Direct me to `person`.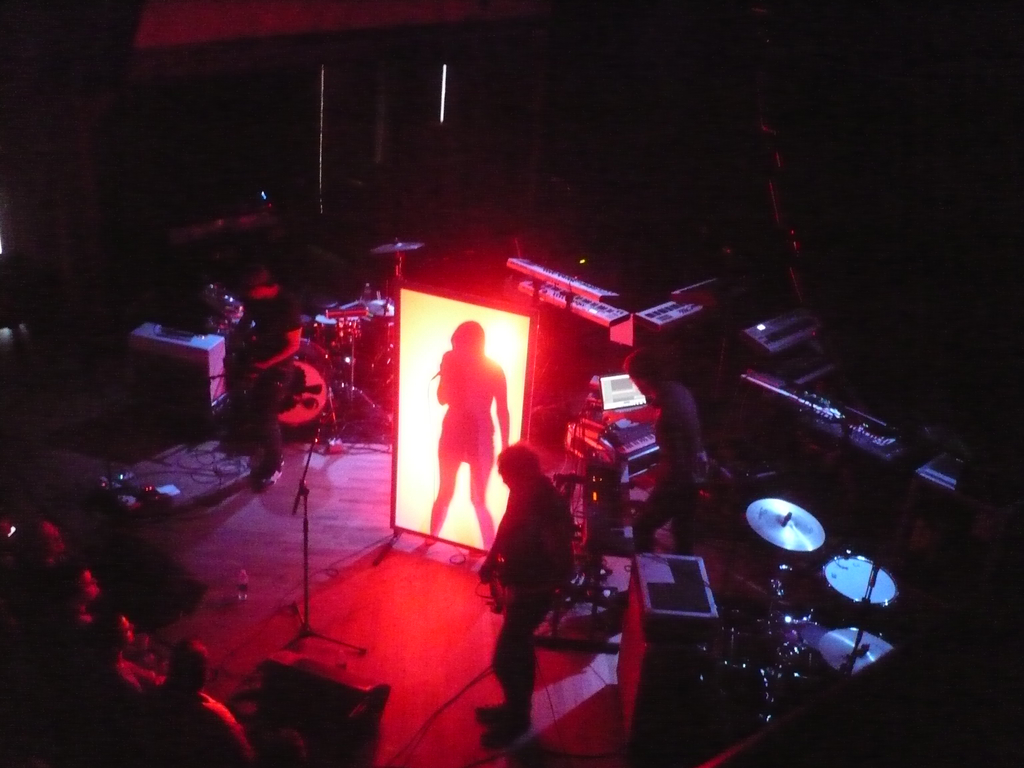
Direction: (428, 322, 508, 557).
